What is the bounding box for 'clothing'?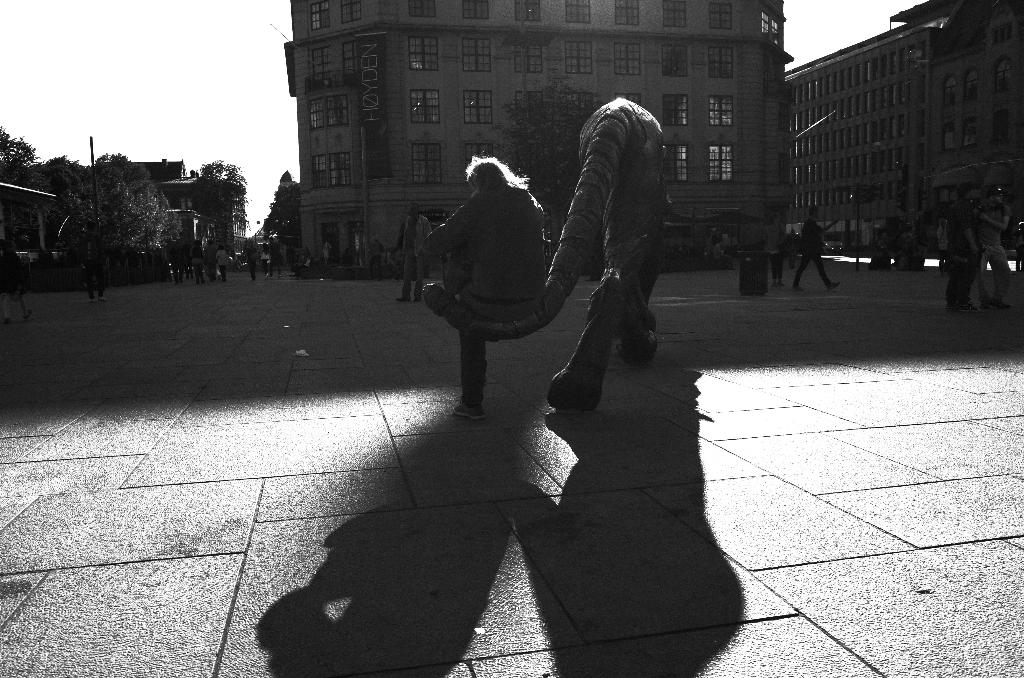
711:243:736:267.
